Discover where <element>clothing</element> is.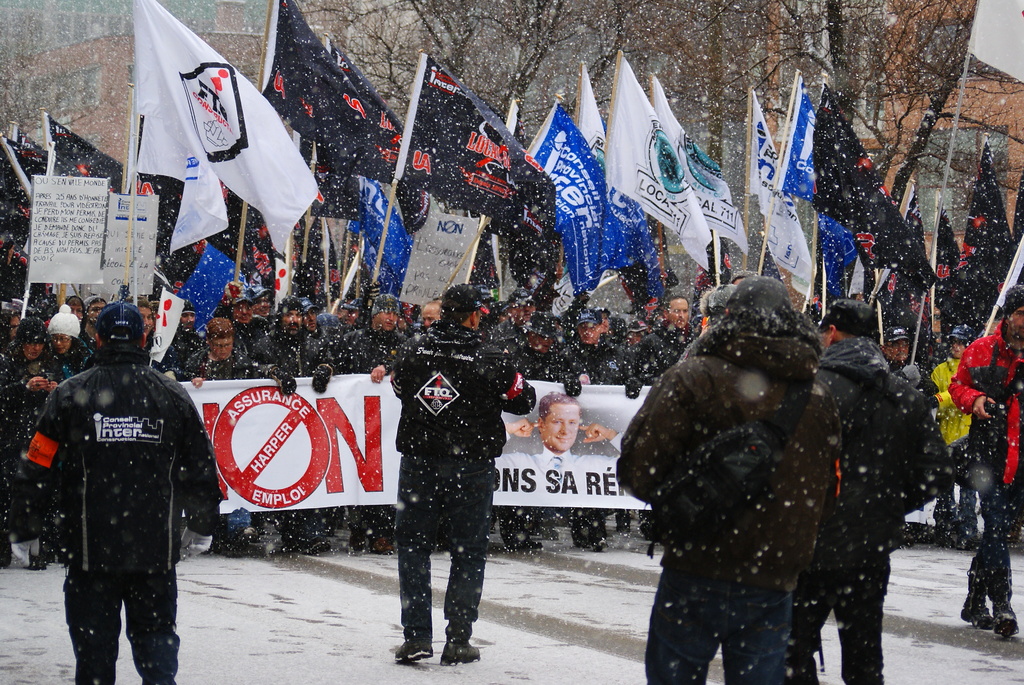
Discovered at locate(175, 340, 251, 384).
